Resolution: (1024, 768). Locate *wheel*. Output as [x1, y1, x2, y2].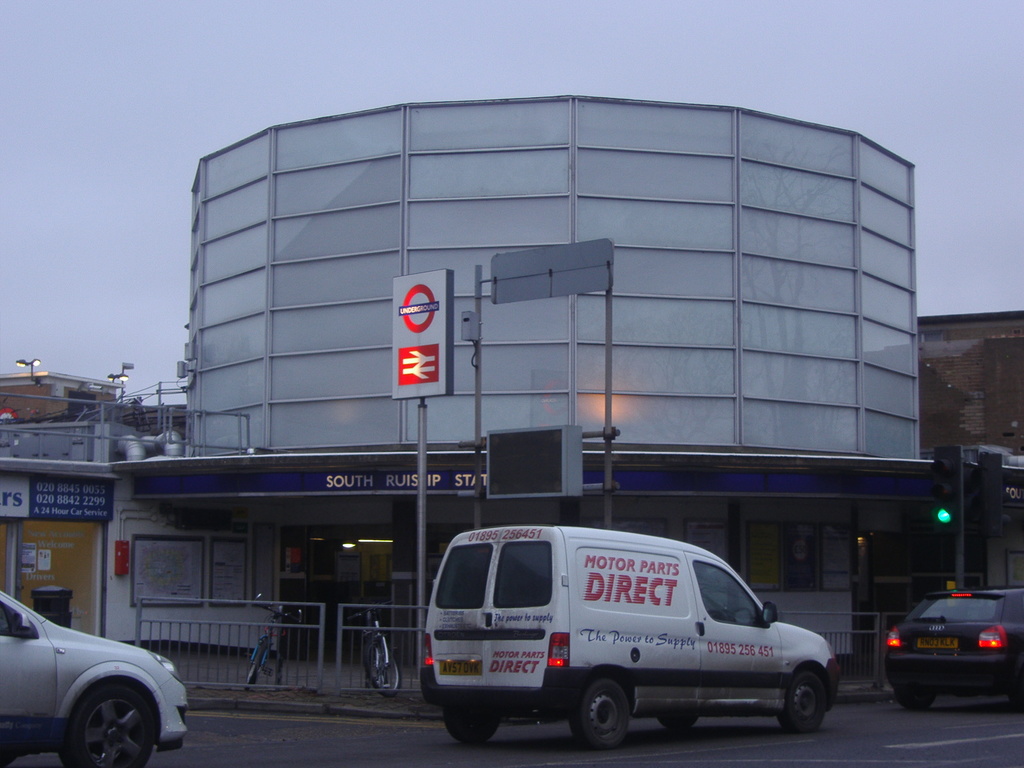
[361, 638, 404, 692].
